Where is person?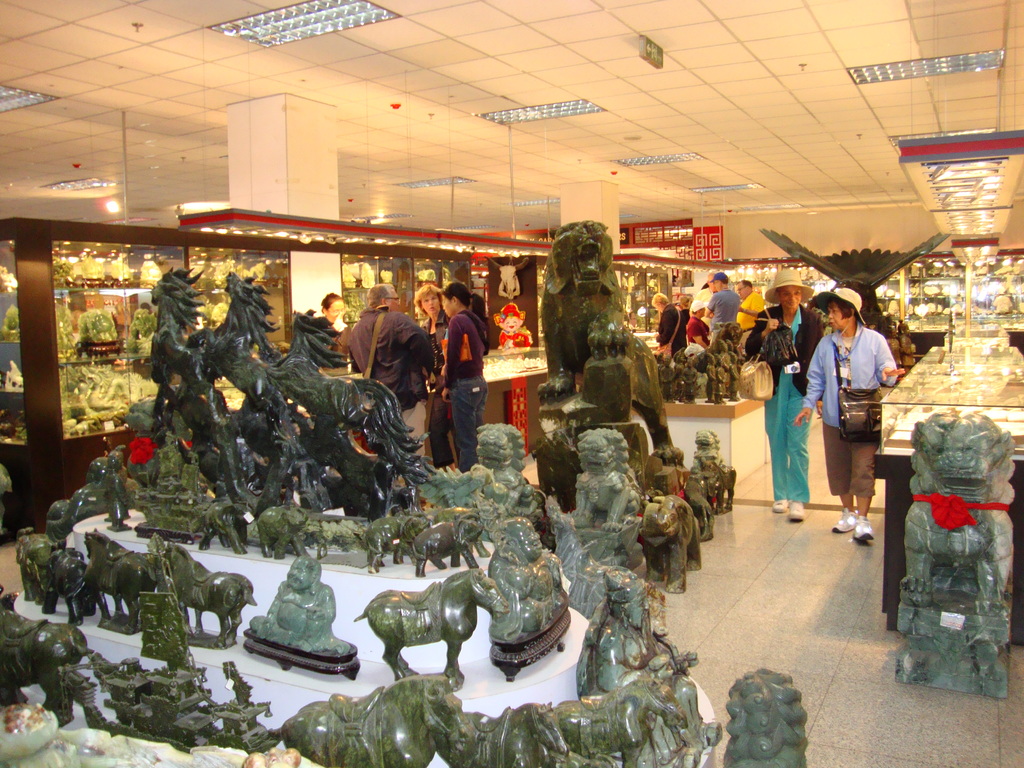
l=711, t=271, r=744, b=335.
